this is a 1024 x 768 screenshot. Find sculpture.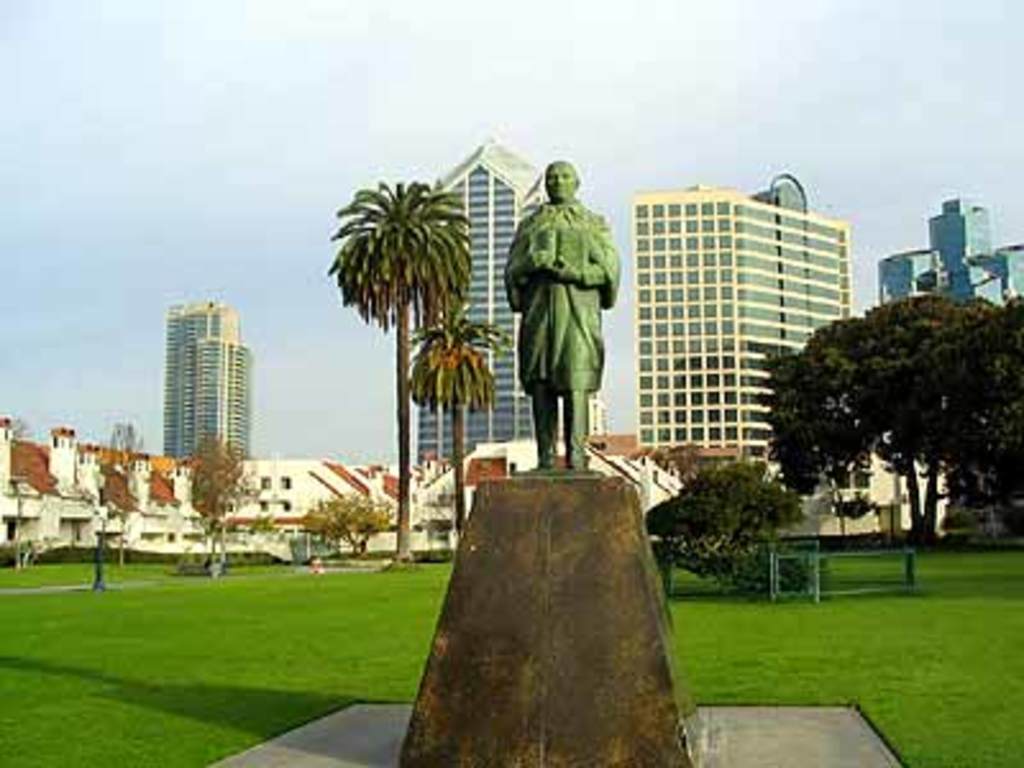
Bounding box: x1=499, y1=156, x2=617, y2=466.
